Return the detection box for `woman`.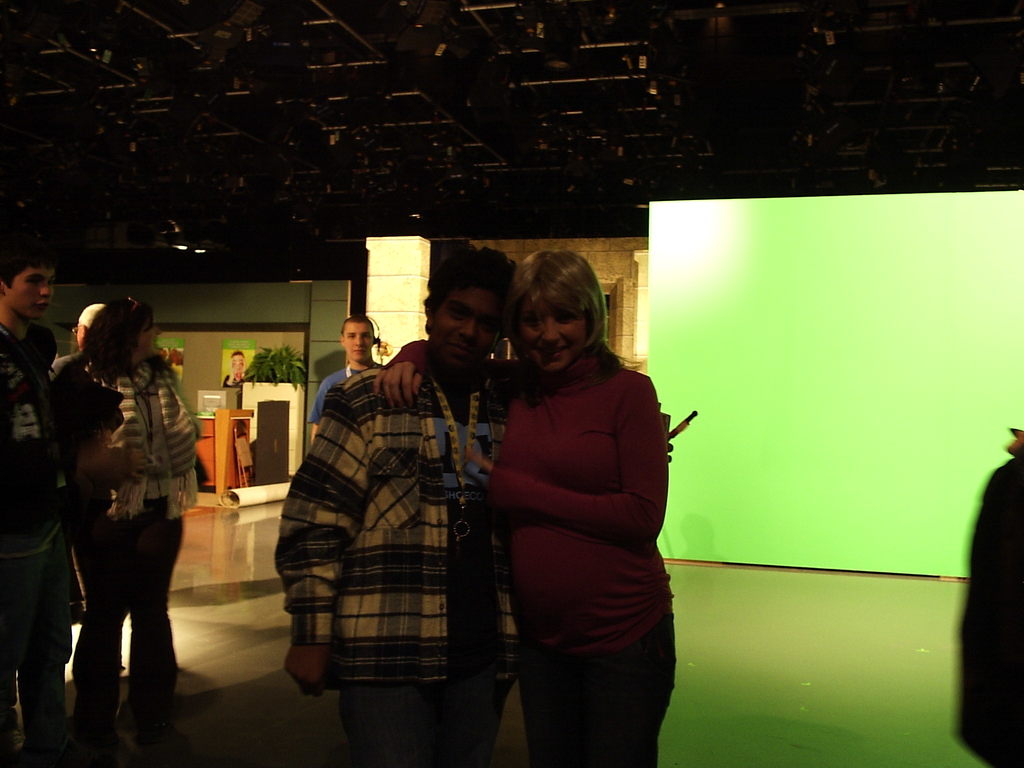
<box>45,291,193,748</box>.
